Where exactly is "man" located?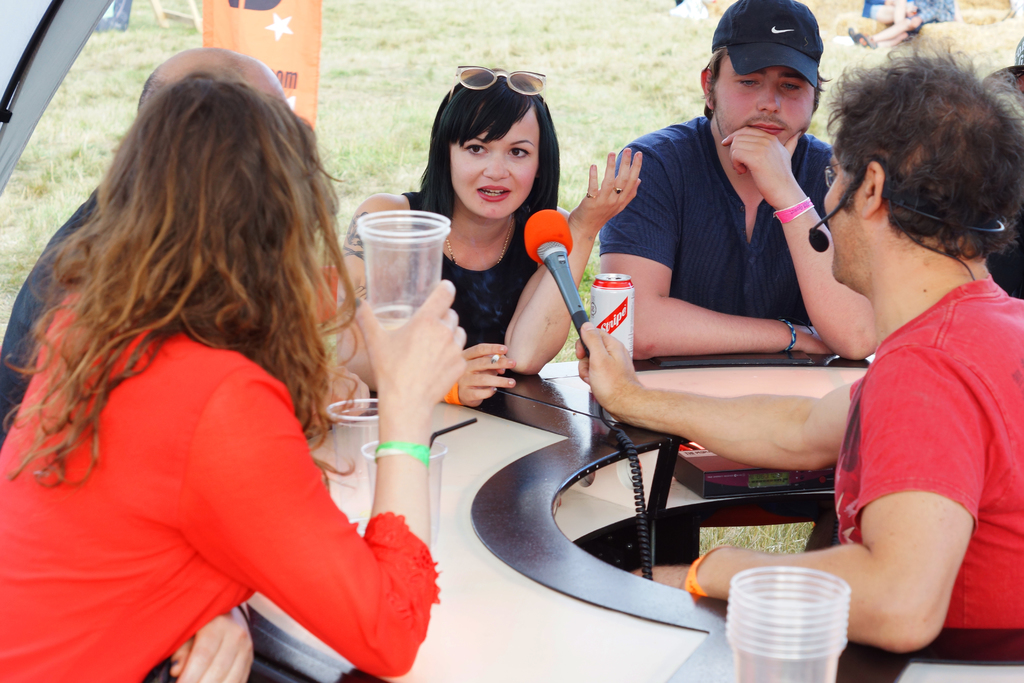
Its bounding box is <bbox>595, 0, 872, 363</bbox>.
